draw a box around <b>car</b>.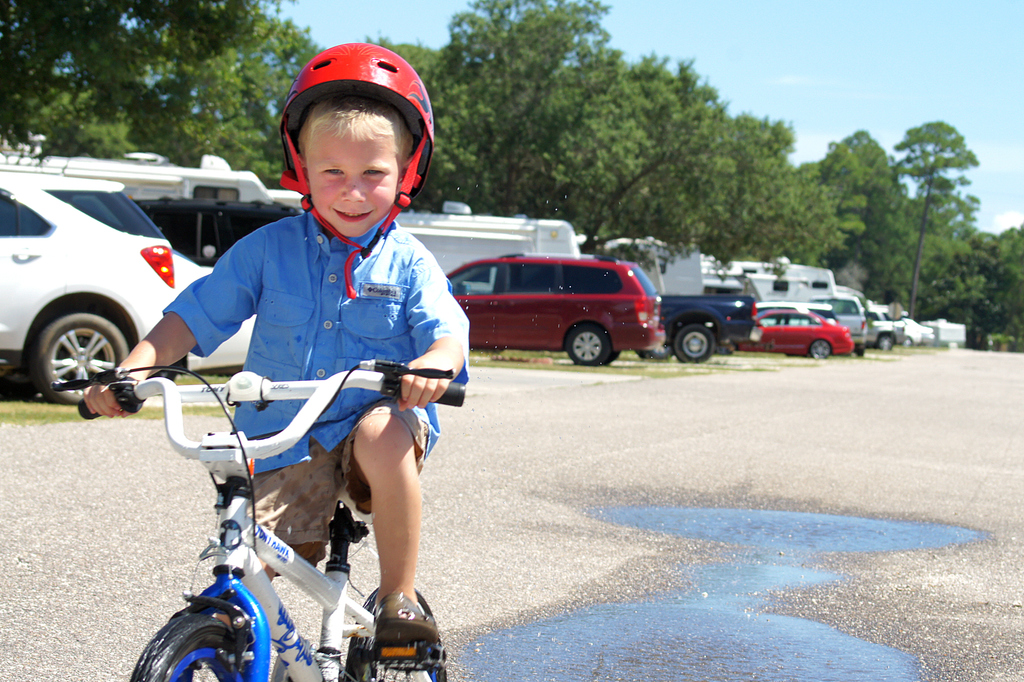
(756, 304, 838, 359).
